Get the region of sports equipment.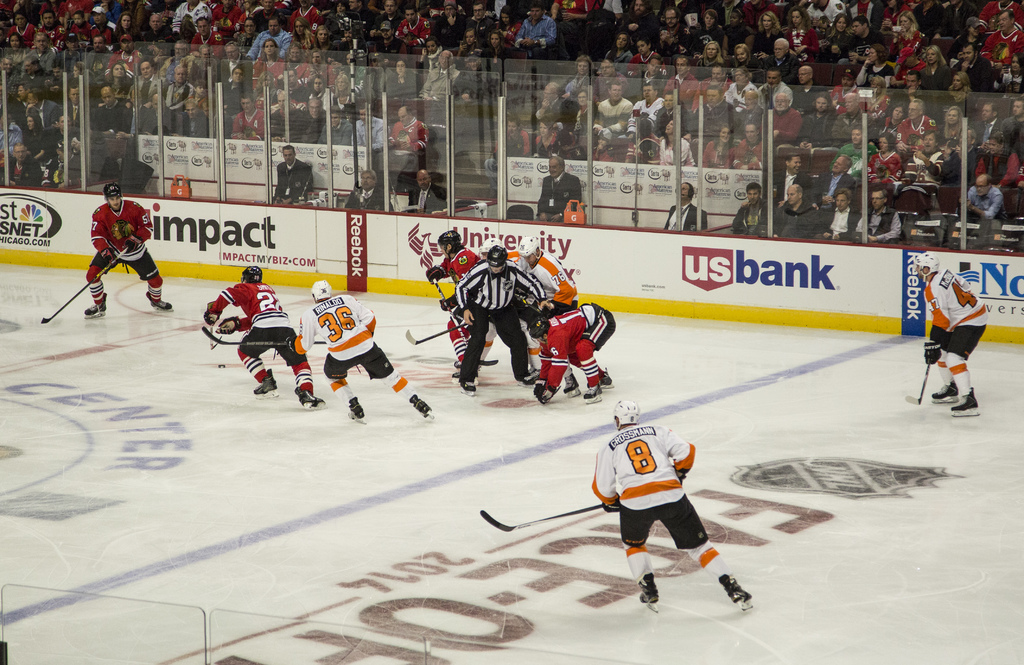
<bbox>44, 246, 127, 324</bbox>.
